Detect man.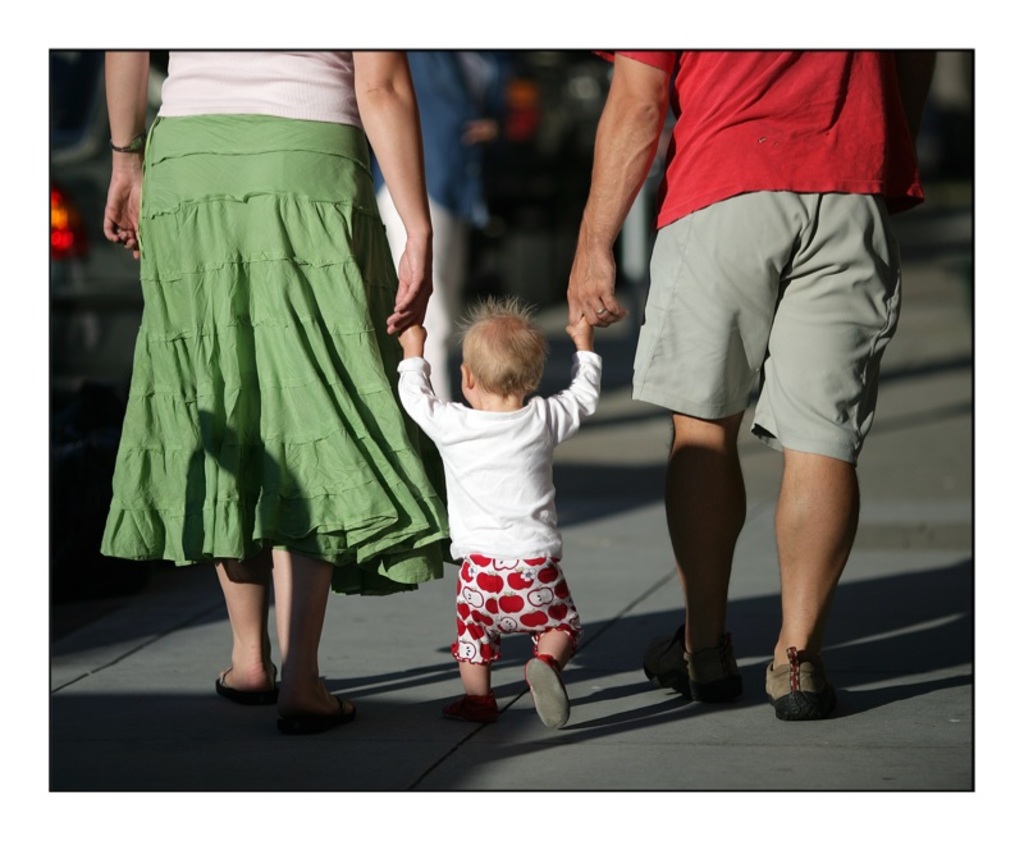
Detected at bbox=[564, 42, 941, 718].
